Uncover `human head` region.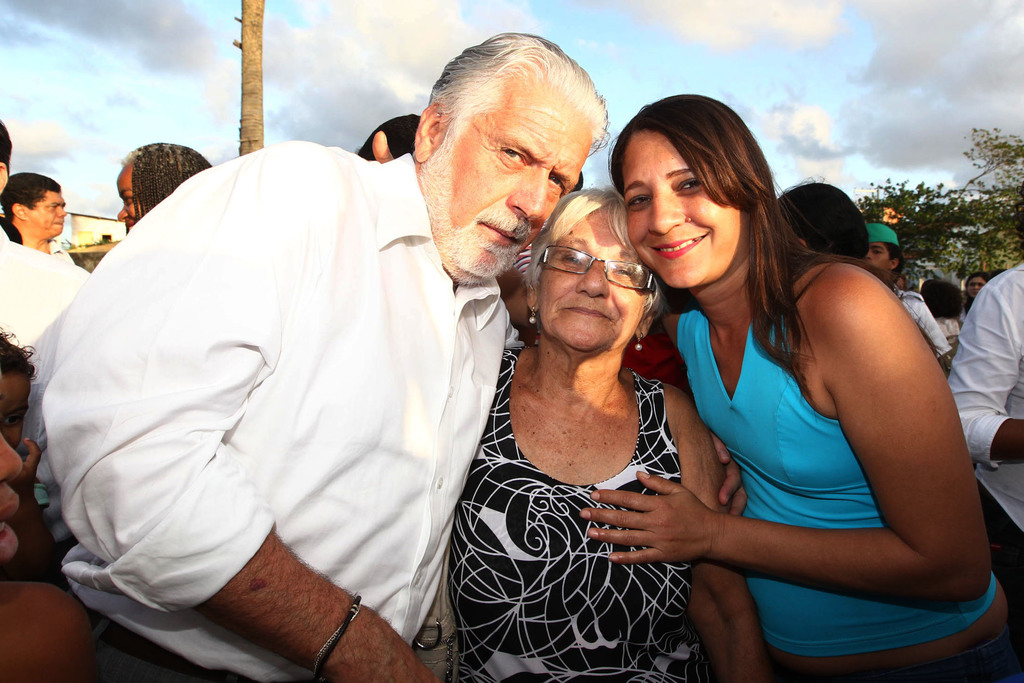
Uncovered: [1,172,67,240].
